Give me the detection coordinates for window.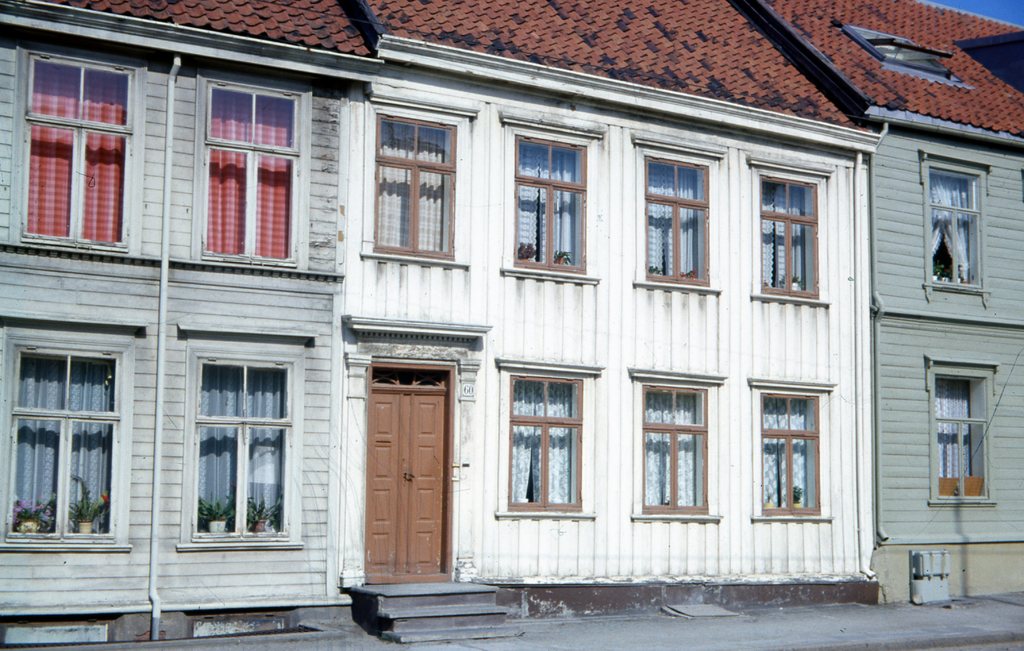
l=499, t=109, r=612, b=296.
